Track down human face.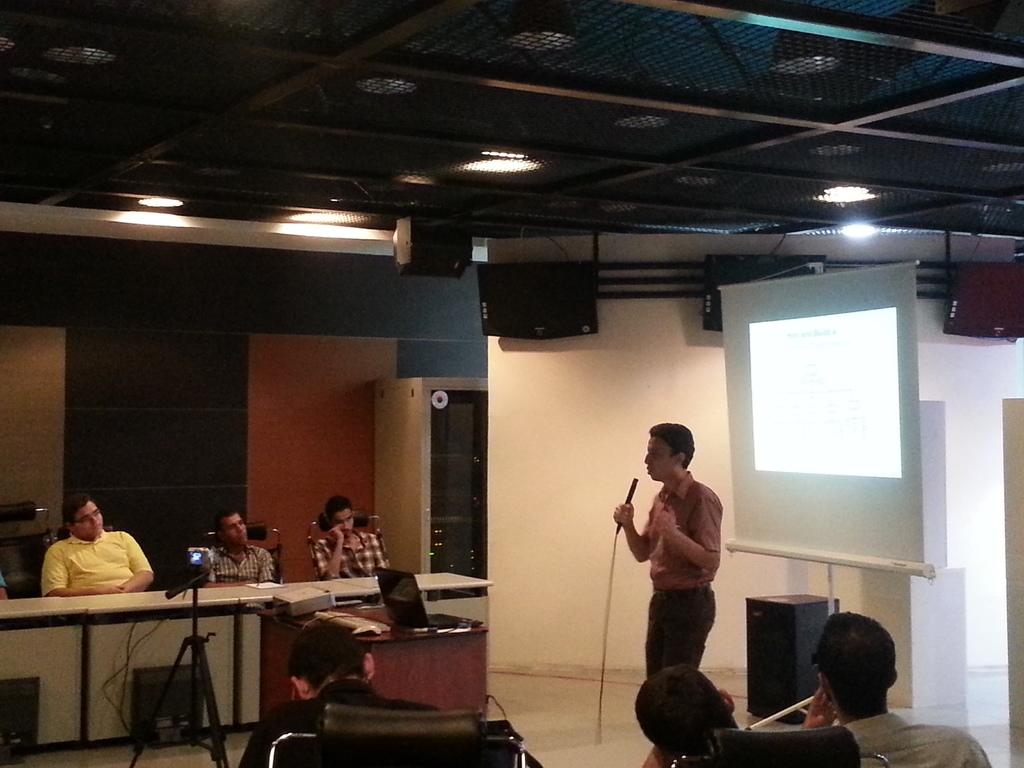
Tracked to (642,429,674,484).
